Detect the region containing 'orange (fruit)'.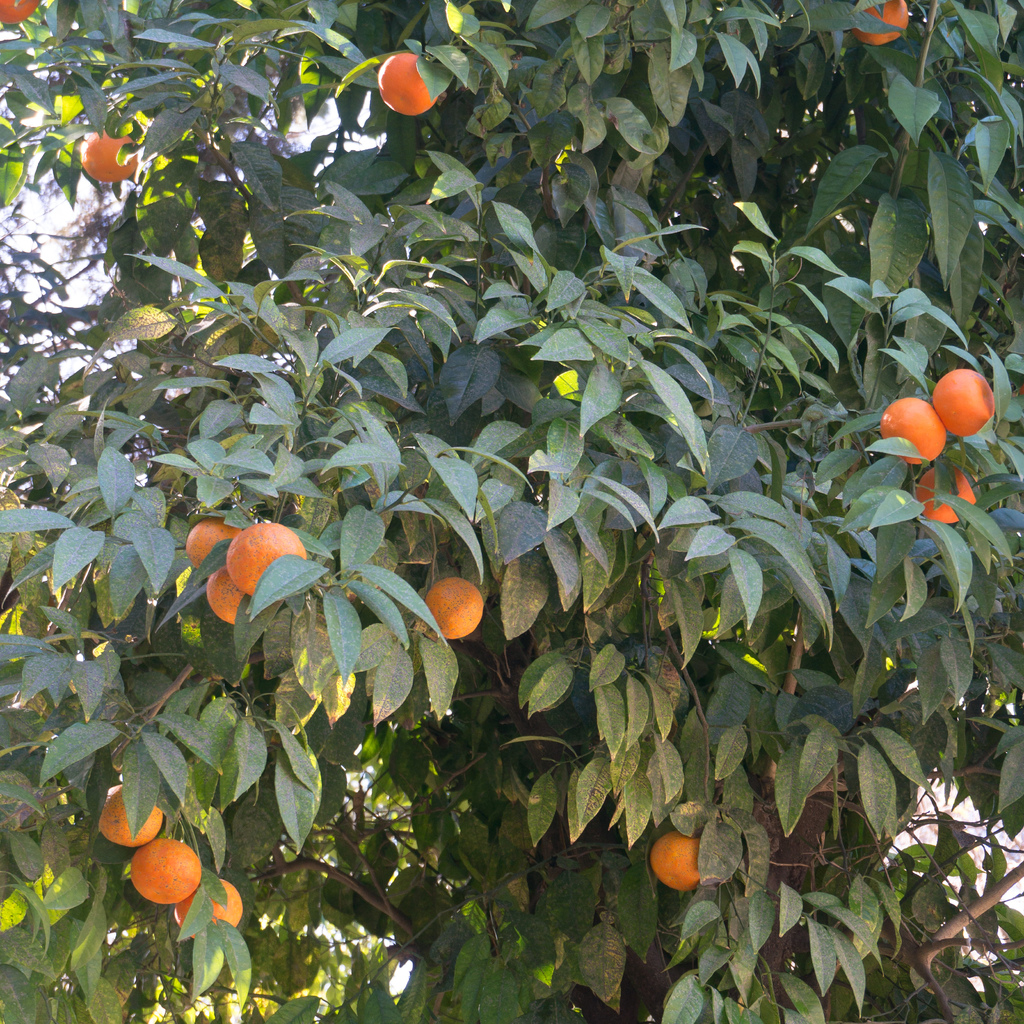
region(0, 0, 39, 31).
